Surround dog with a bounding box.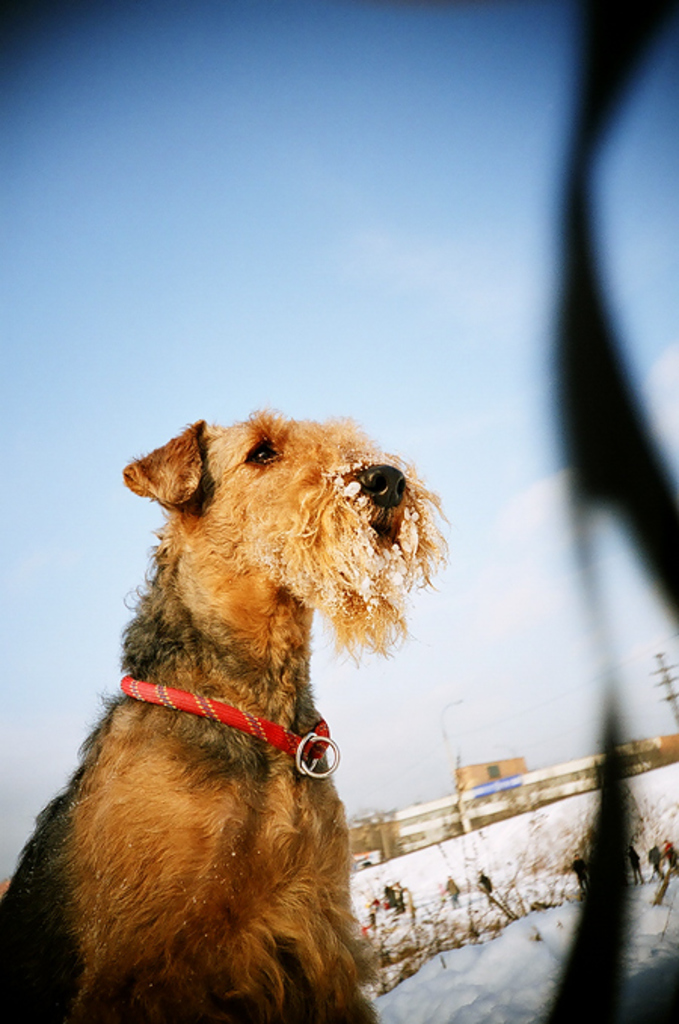
bbox=(0, 401, 459, 1022).
